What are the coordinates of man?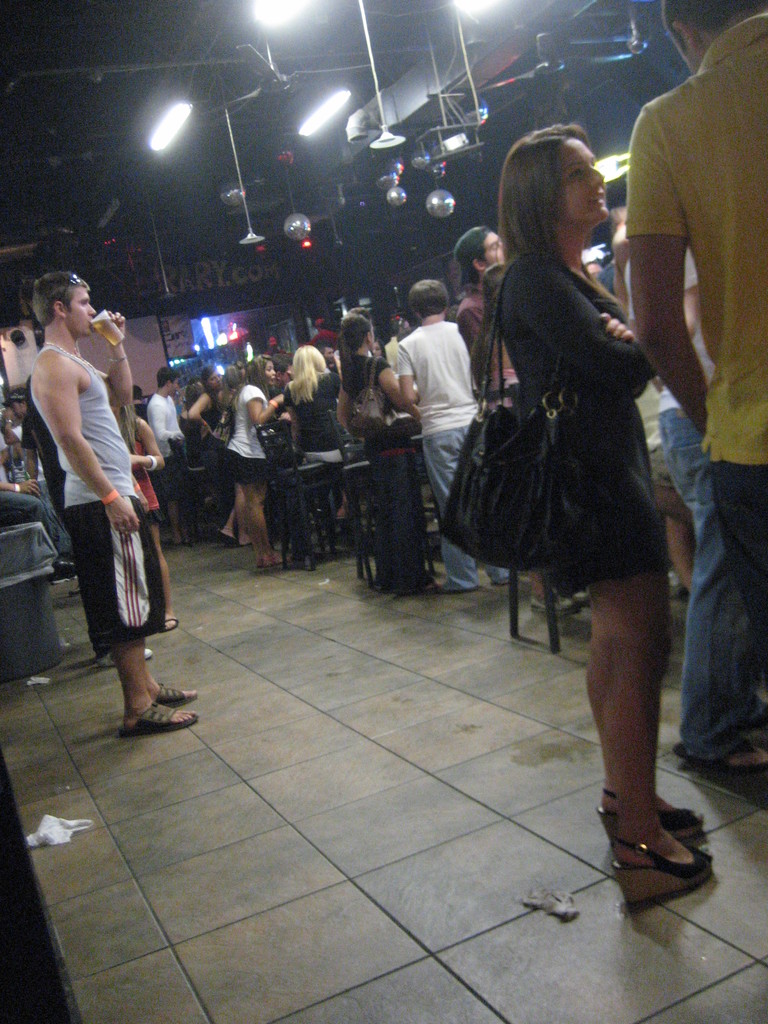
box(454, 225, 512, 397).
